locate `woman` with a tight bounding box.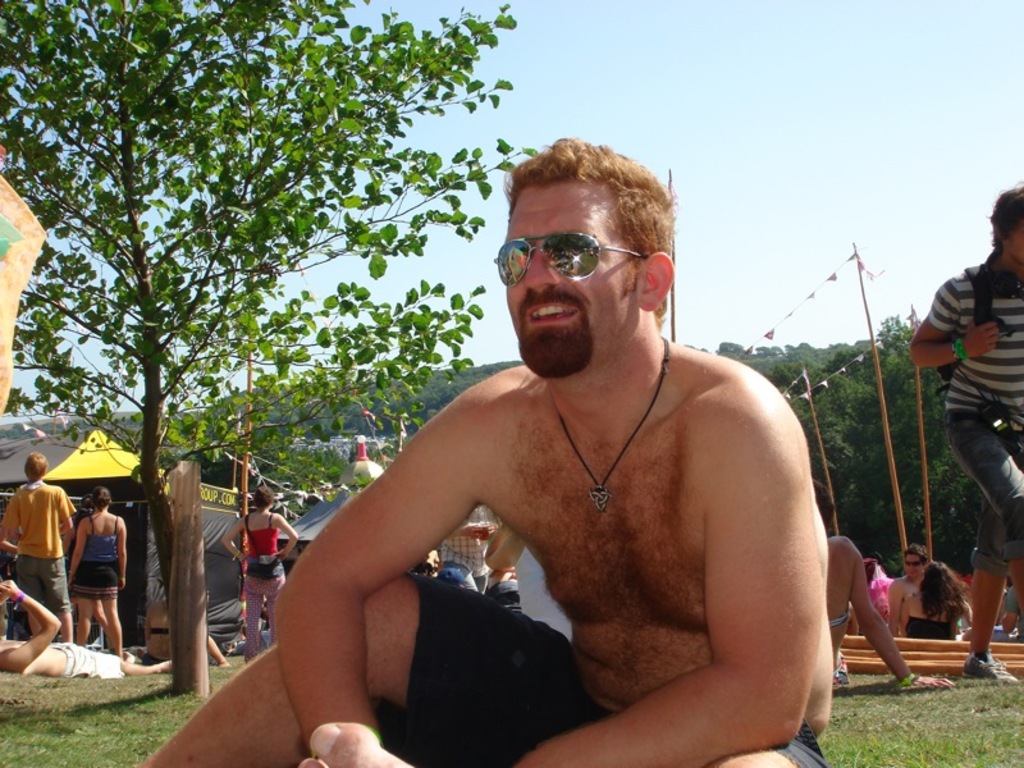
72/485/127/657.
